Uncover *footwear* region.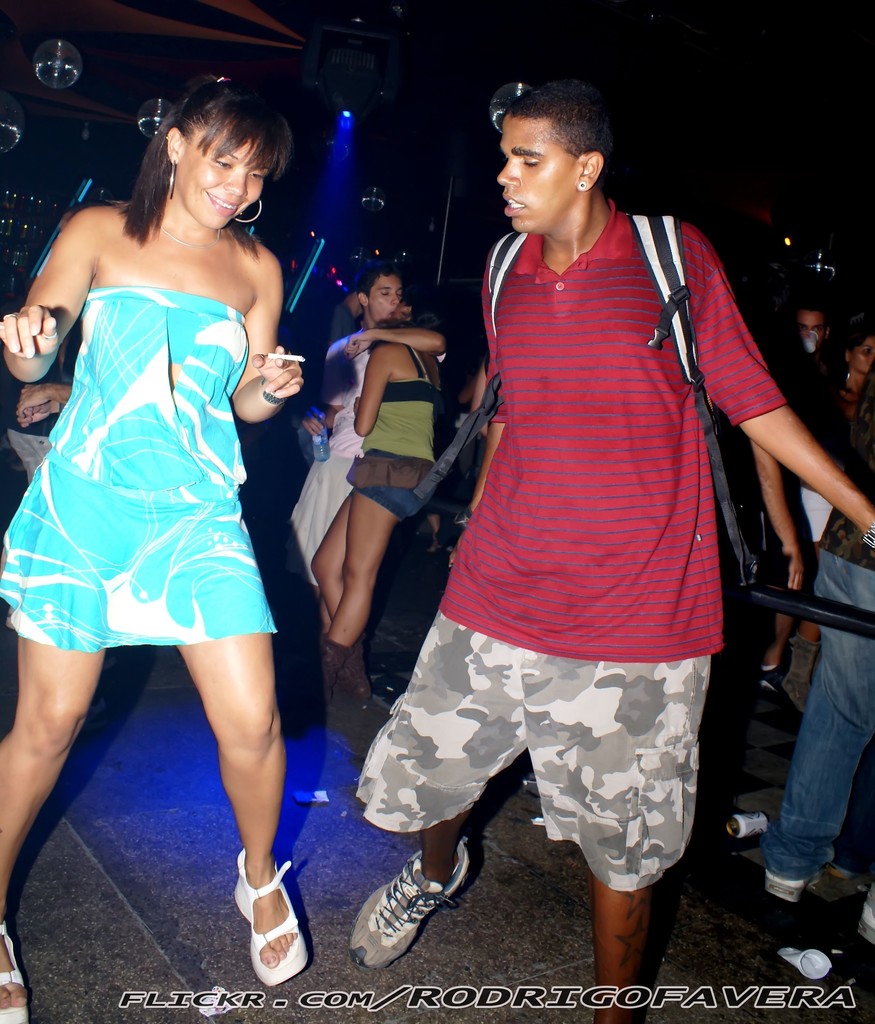
Uncovered: x1=362 y1=859 x2=468 y2=966.
